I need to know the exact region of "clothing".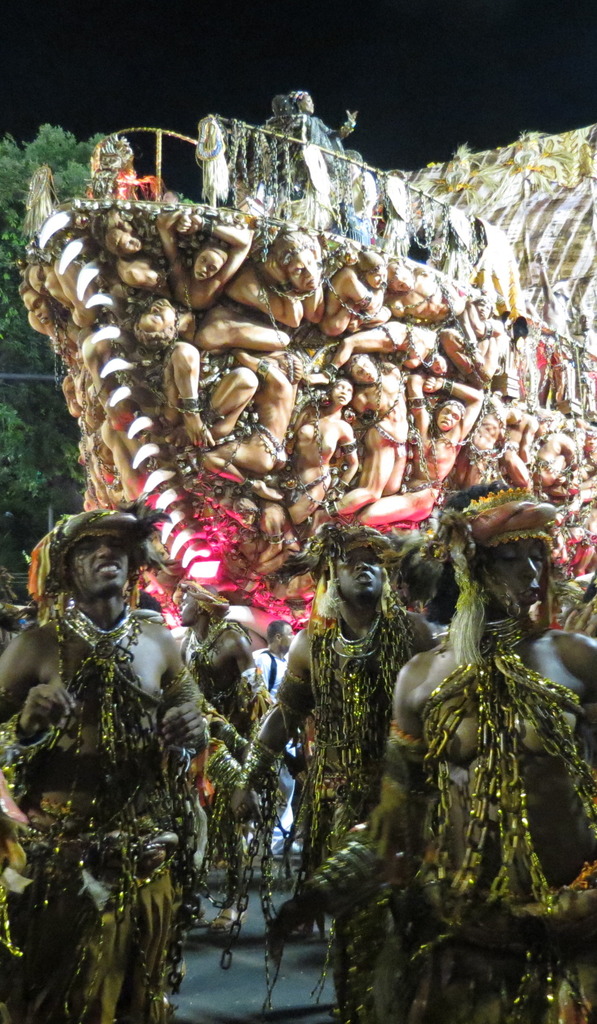
Region: [253,109,306,214].
